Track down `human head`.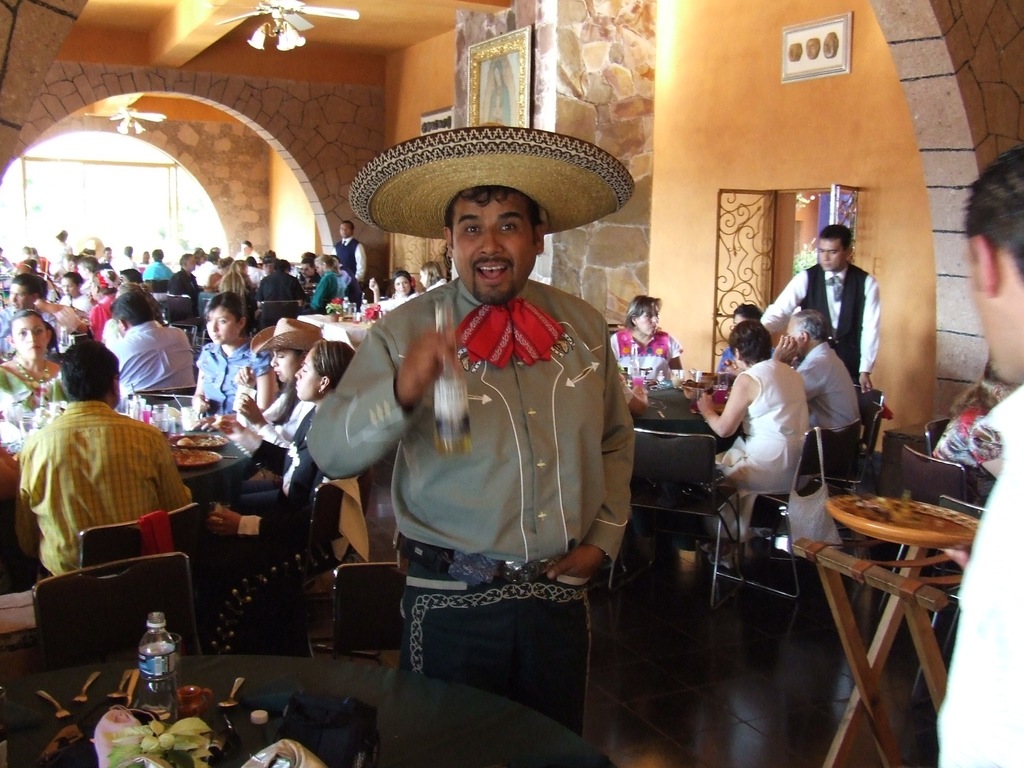
Tracked to (202,292,250,347).
